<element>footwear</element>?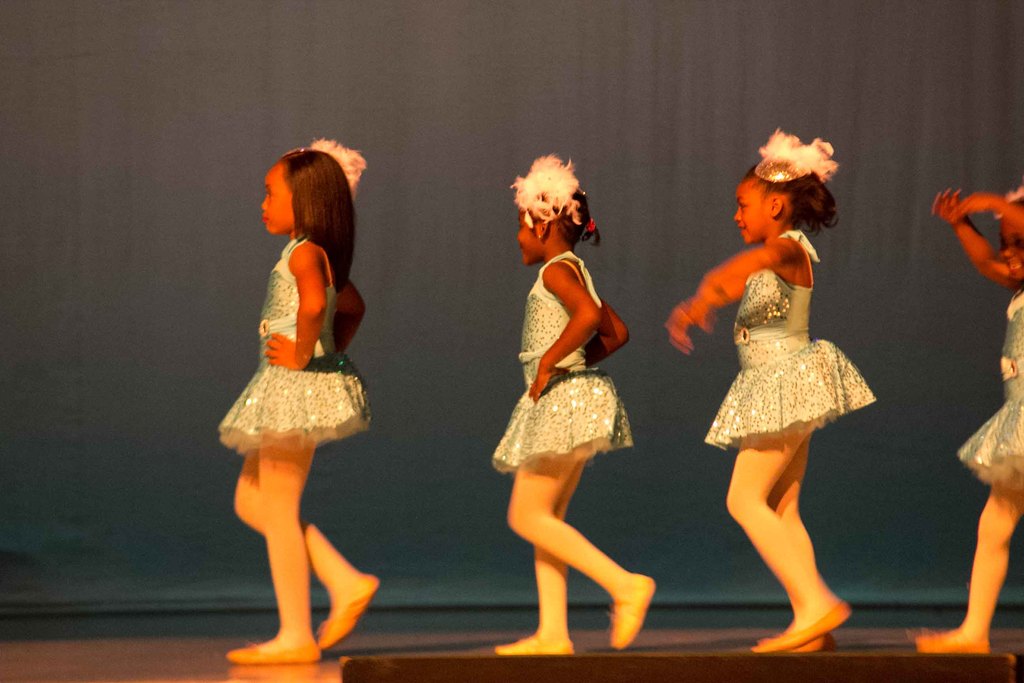
rect(491, 636, 573, 656)
